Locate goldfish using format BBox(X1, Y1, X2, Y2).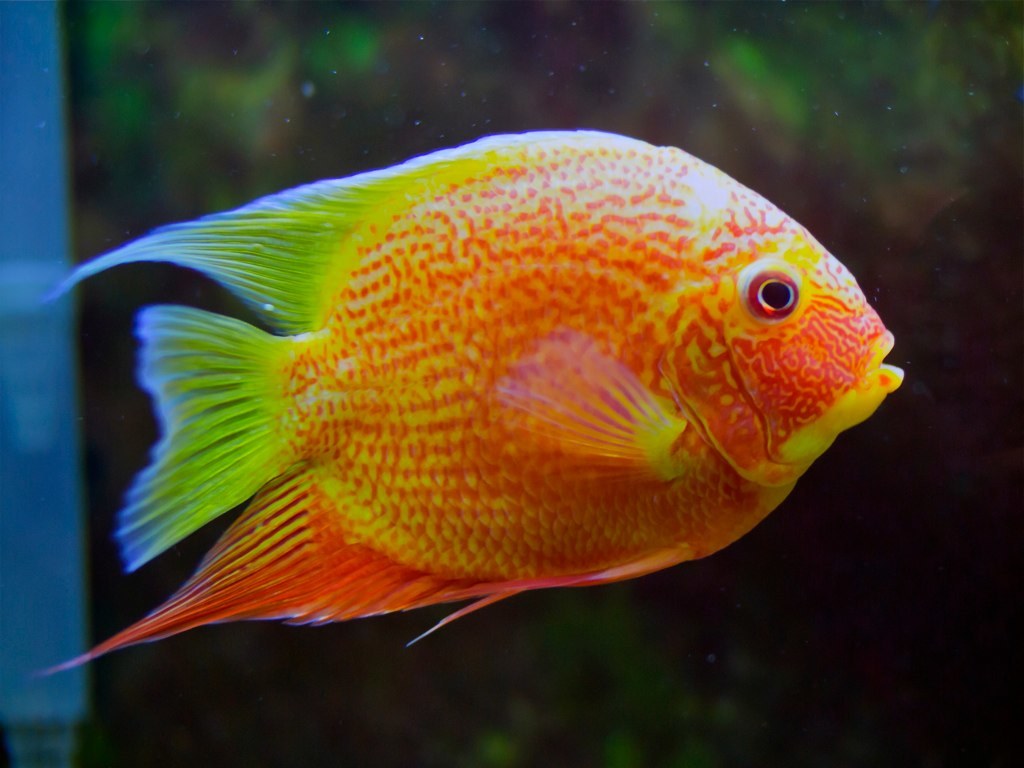
BBox(25, 107, 936, 691).
